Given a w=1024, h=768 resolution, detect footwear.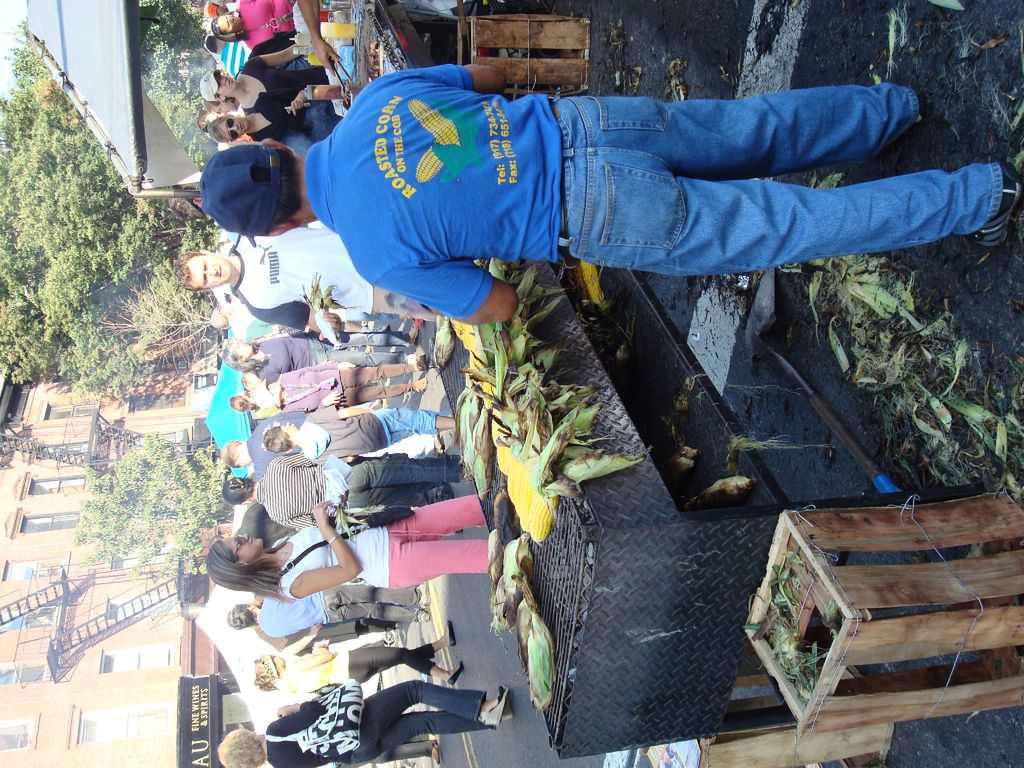
rect(847, 98, 925, 177).
